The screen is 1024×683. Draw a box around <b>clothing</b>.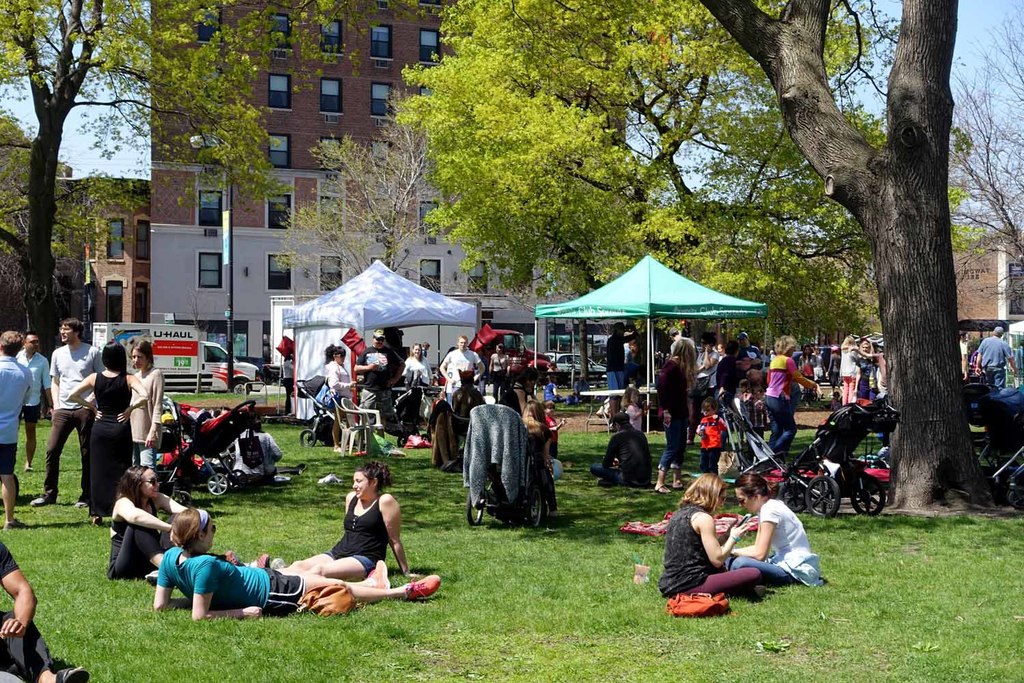
502 379 526 406.
